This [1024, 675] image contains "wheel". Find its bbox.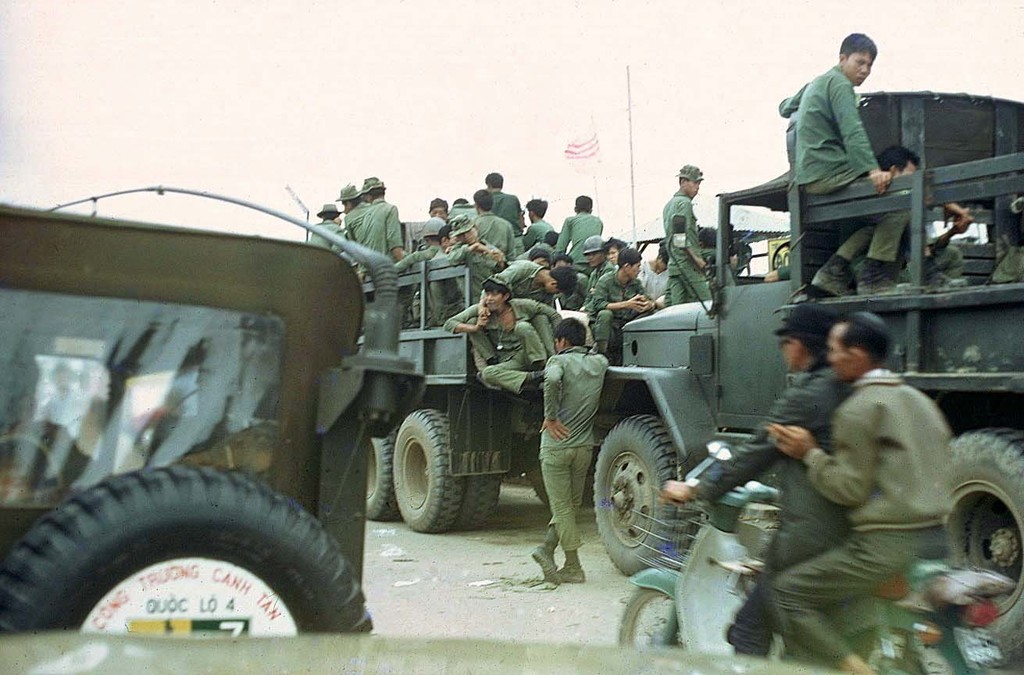
938,429,1023,658.
